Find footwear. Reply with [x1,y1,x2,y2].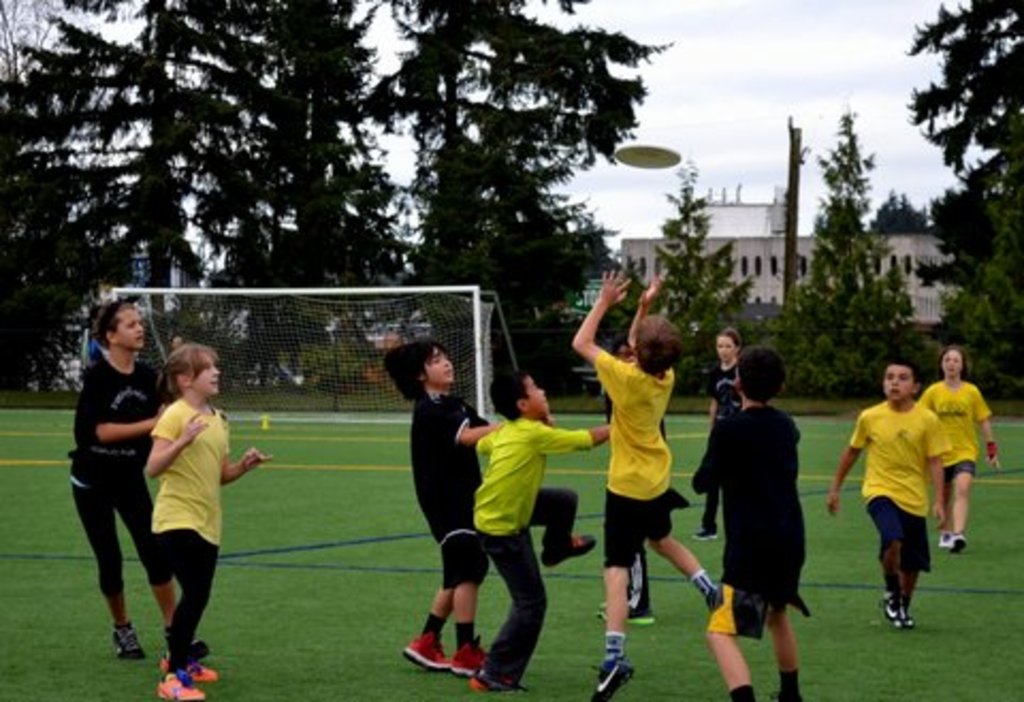
[589,651,640,700].
